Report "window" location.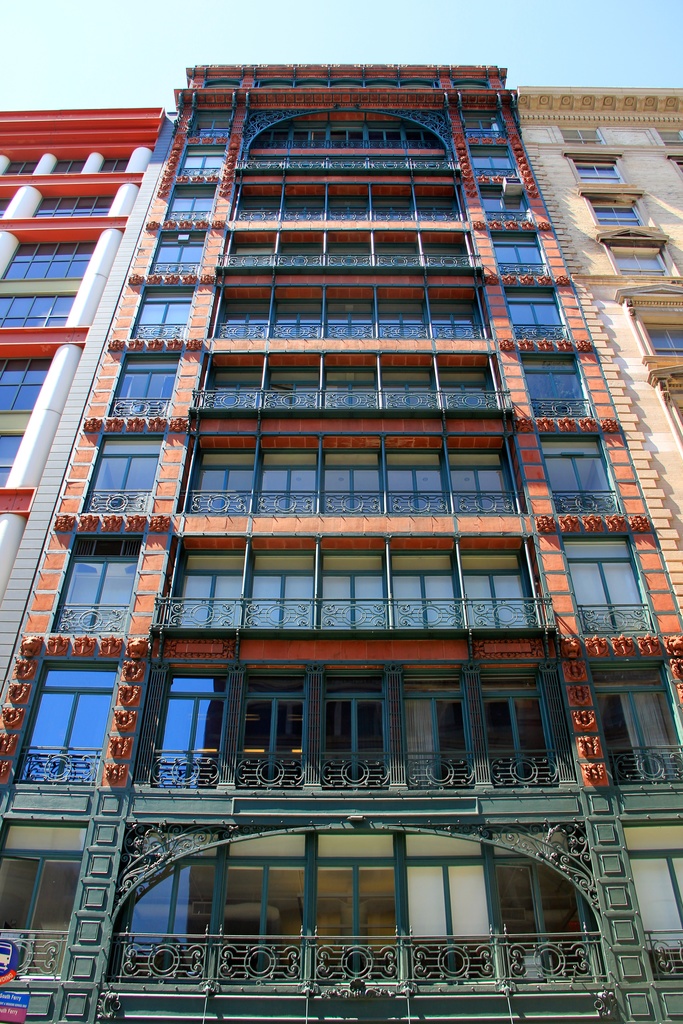
Report: <bbox>426, 243, 463, 271</bbox>.
